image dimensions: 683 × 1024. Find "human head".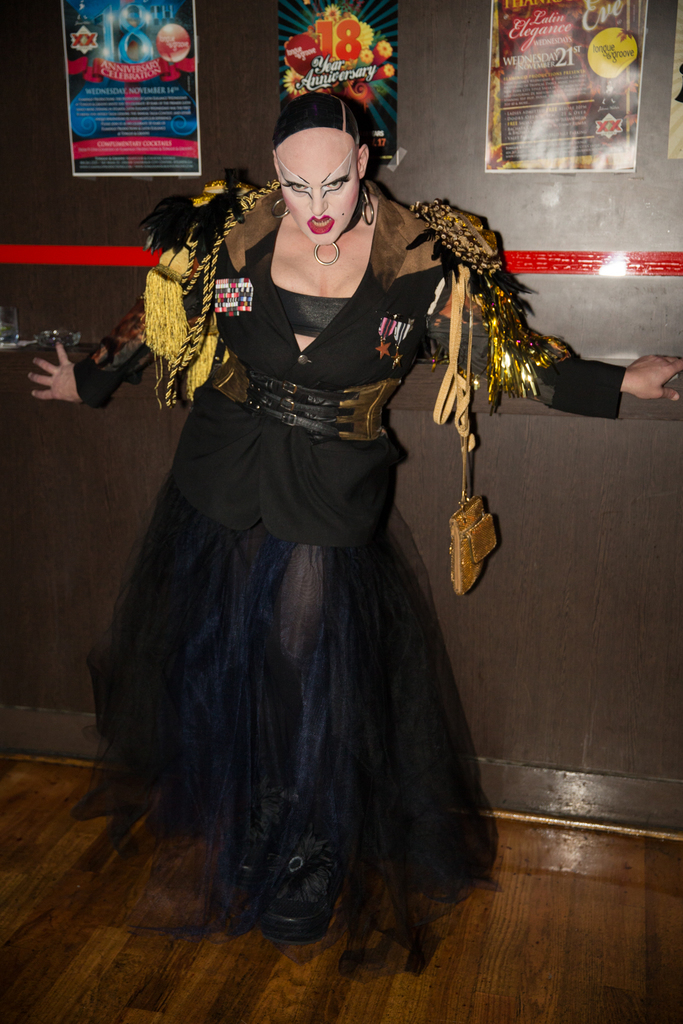
bbox=[267, 92, 388, 239].
